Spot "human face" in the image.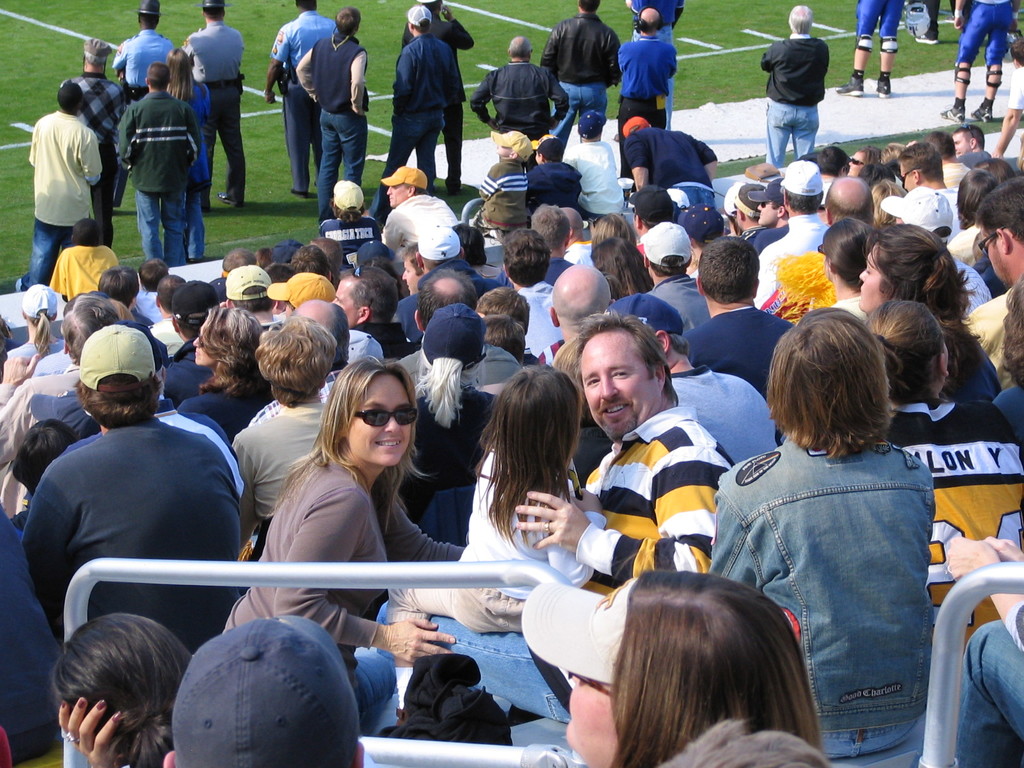
"human face" found at [583,329,659,442].
